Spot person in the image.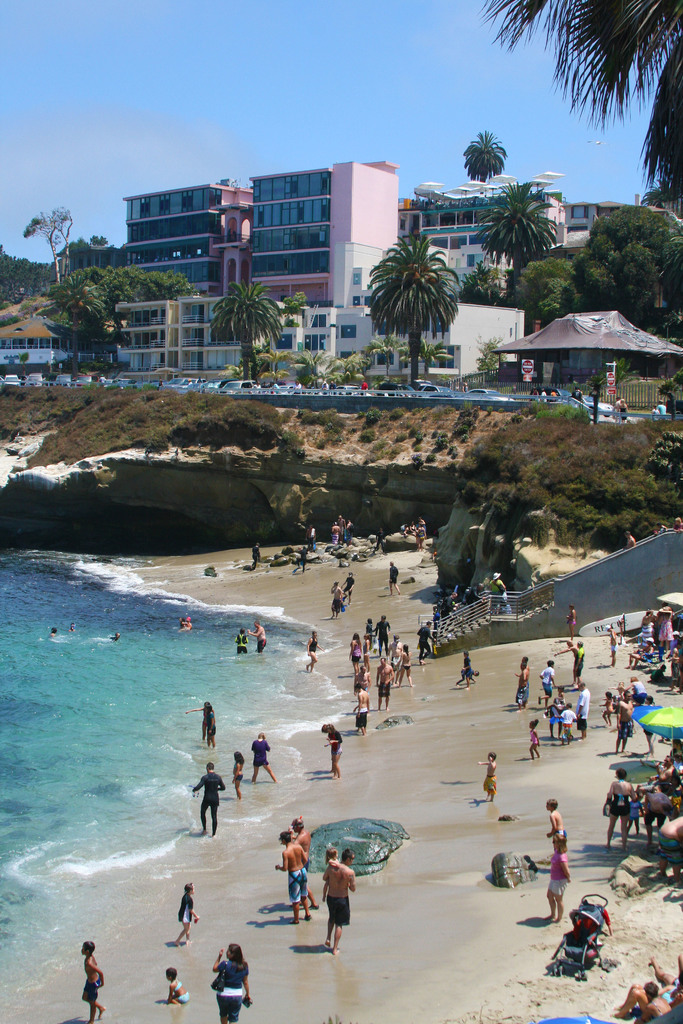
person found at detection(673, 644, 682, 690).
